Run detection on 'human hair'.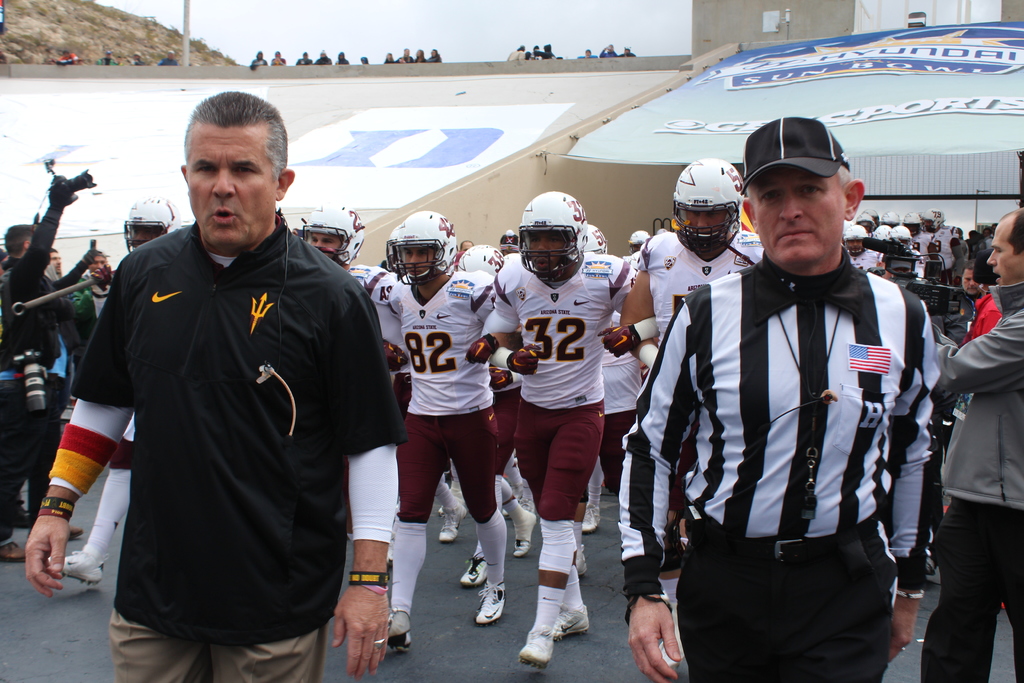
Result: locate(4, 222, 36, 258).
